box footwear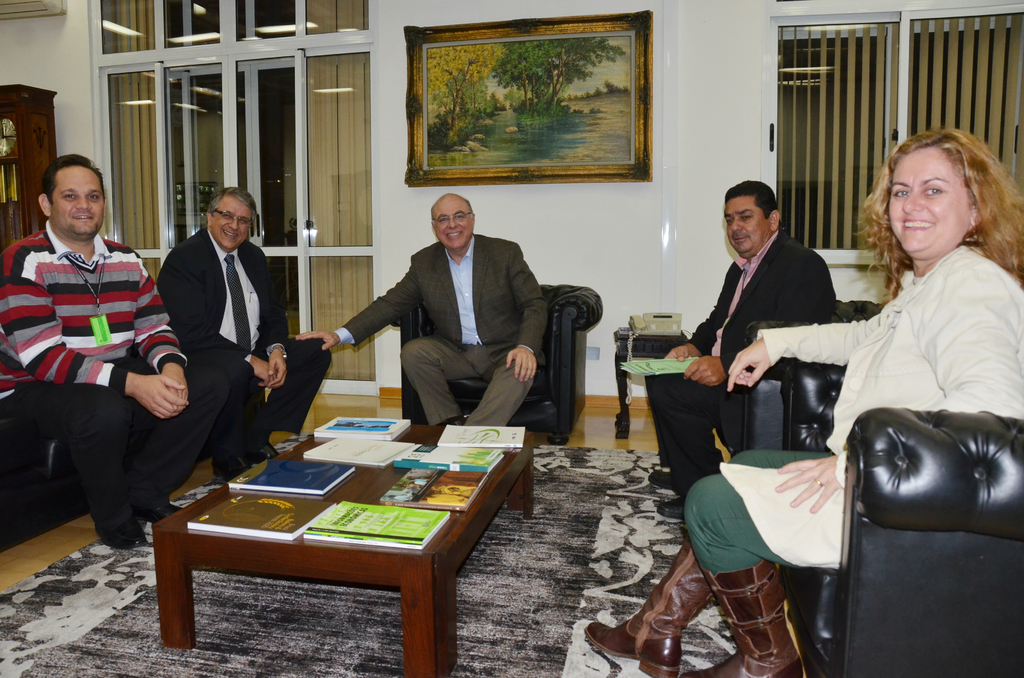
box=[92, 513, 147, 553]
